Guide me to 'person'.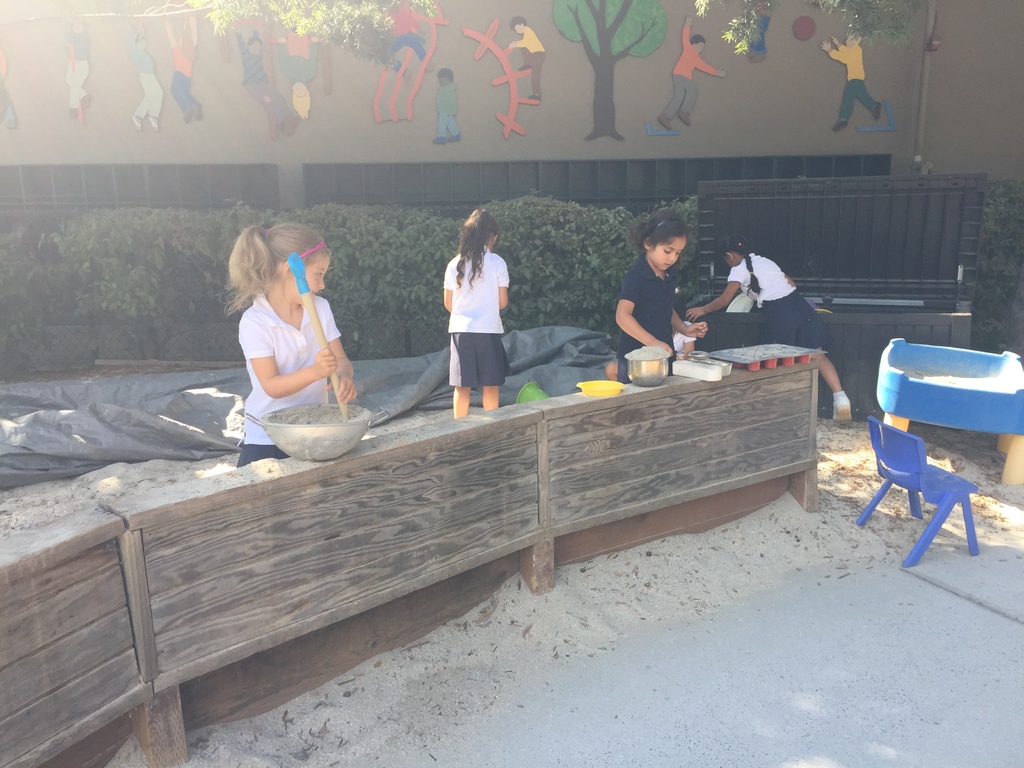
Guidance: x1=431 y1=207 x2=518 y2=418.
